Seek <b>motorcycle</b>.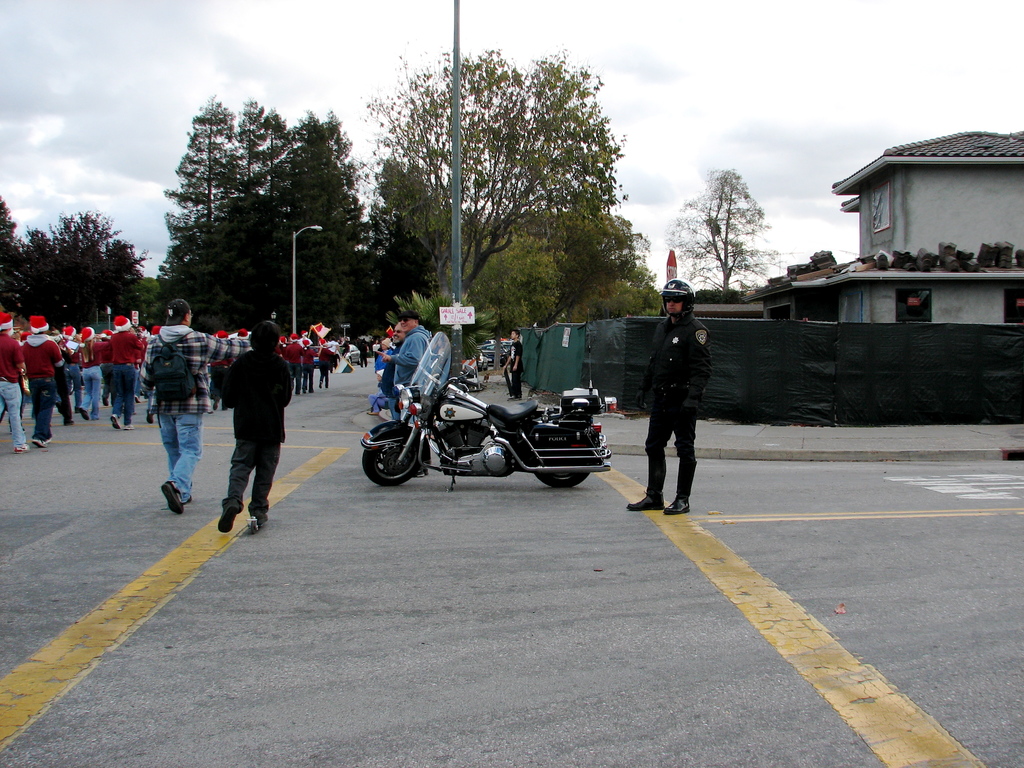
bbox=[355, 337, 611, 495].
